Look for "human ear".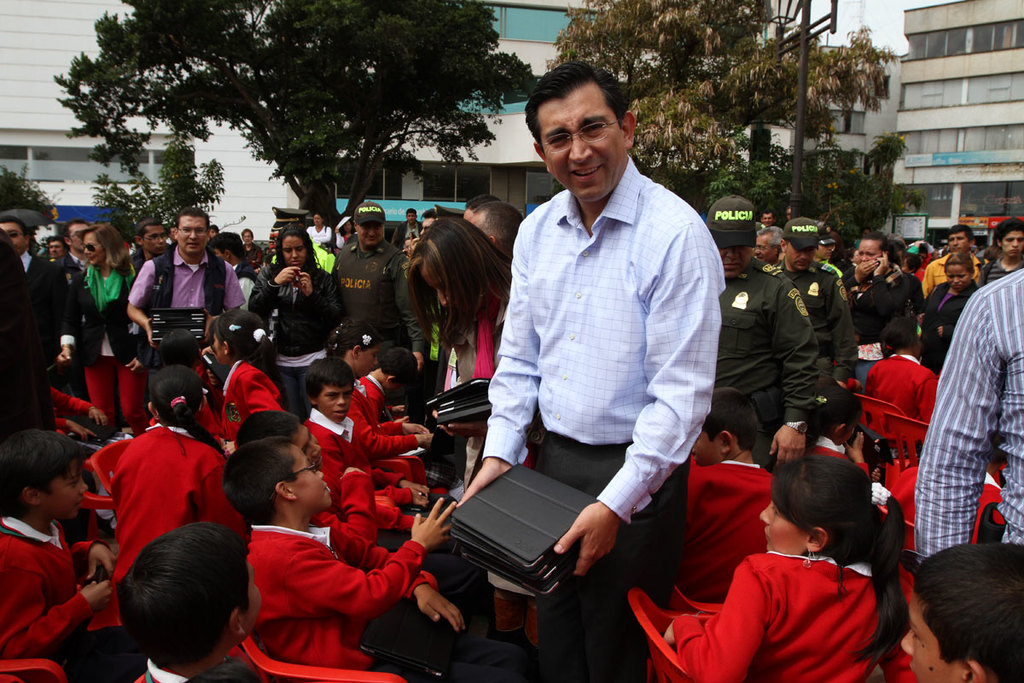
Found: [left=354, top=343, right=362, bottom=355].
